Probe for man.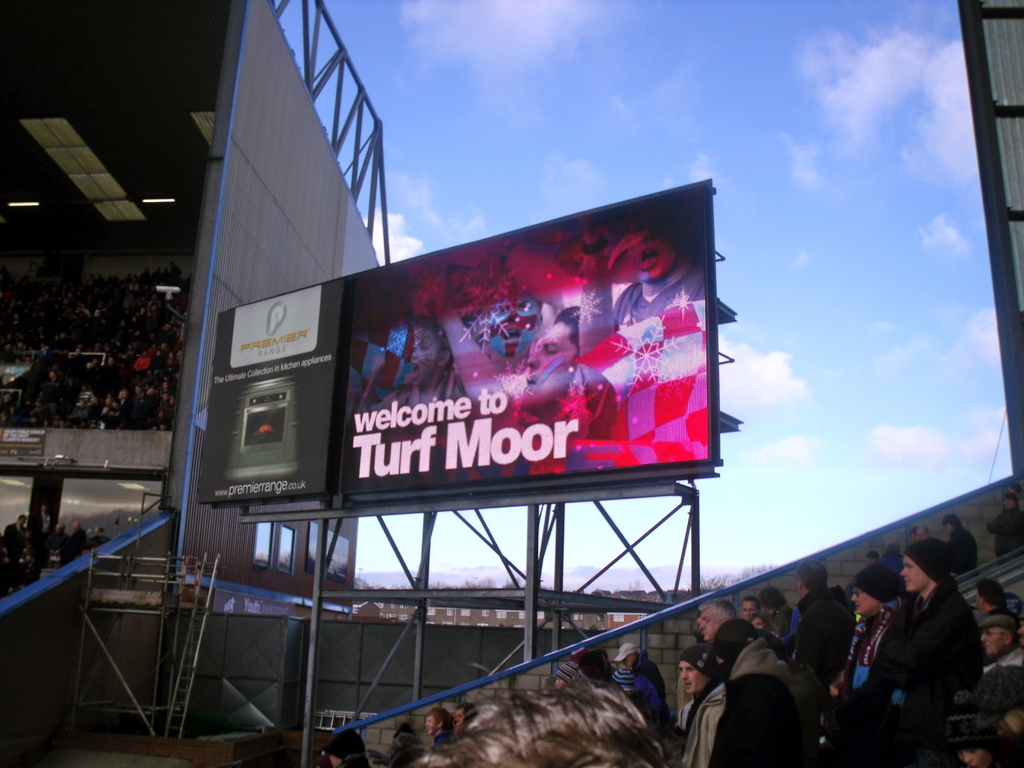
Probe result: Rect(884, 543, 906, 586).
